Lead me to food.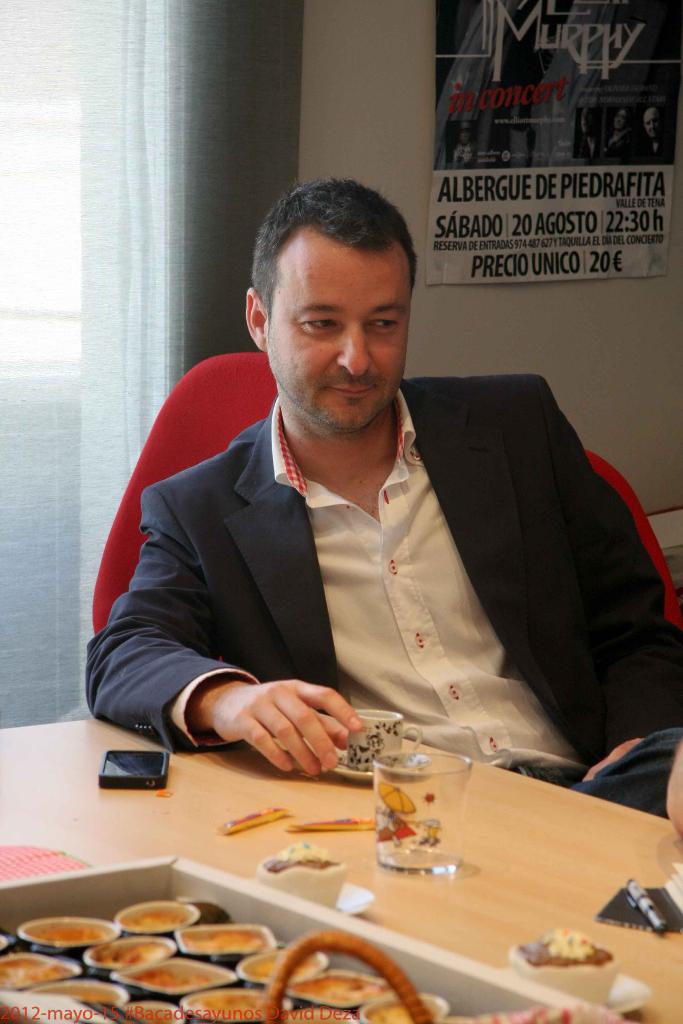
Lead to <bbox>0, 893, 445, 1023</bbox>.
